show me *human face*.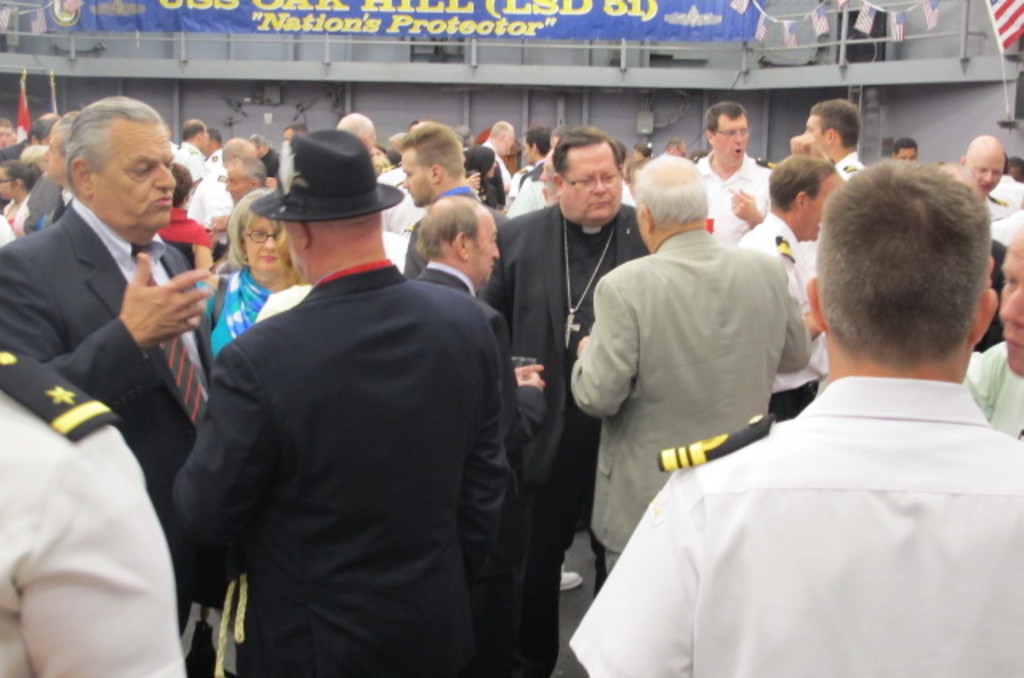
*human face* is here: (966,152,1003,195).
